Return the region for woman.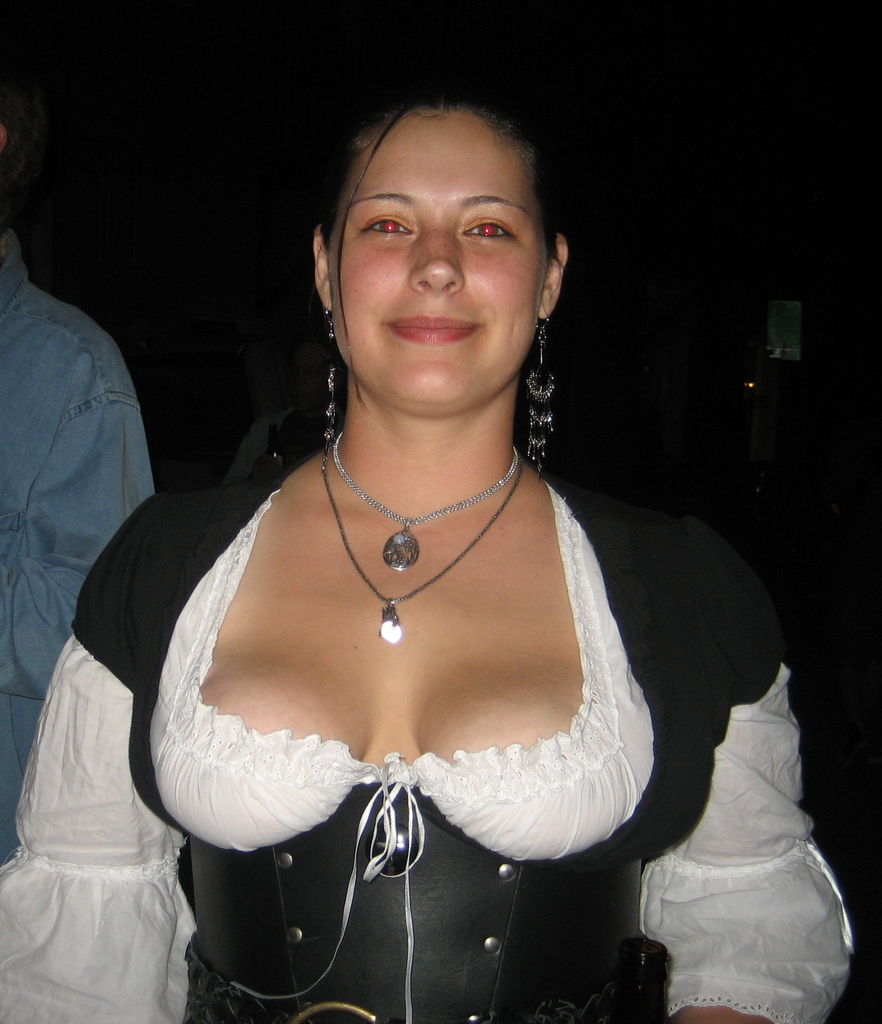
left=0, top=57, right=852, bottom=1023.
